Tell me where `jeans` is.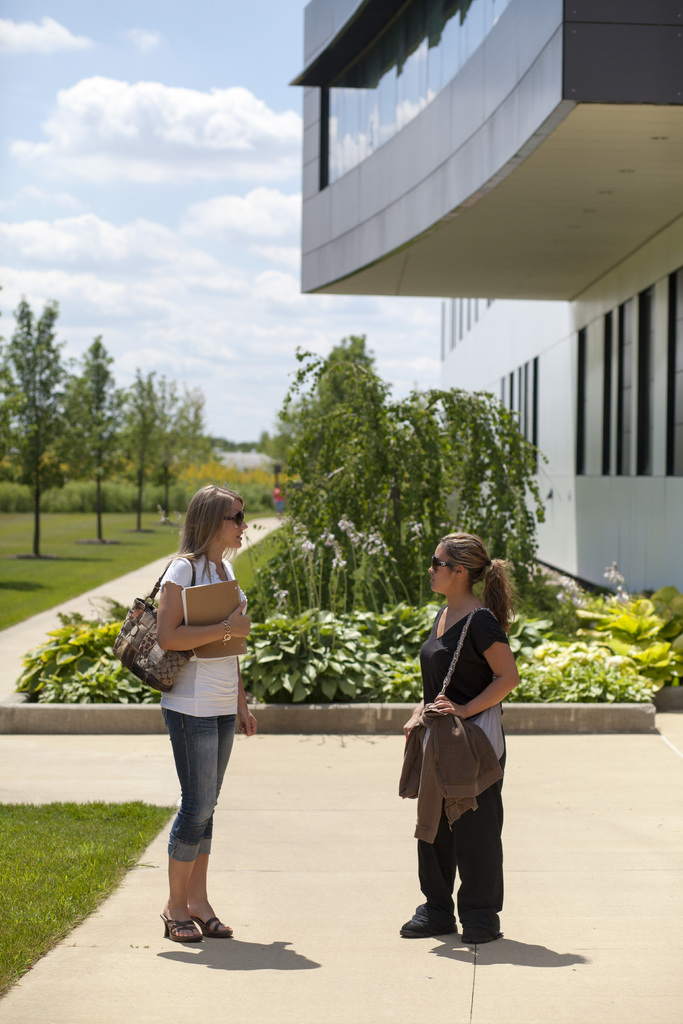
`jeans` is at (x1=164, y1=710, x2=236, y2=860).
